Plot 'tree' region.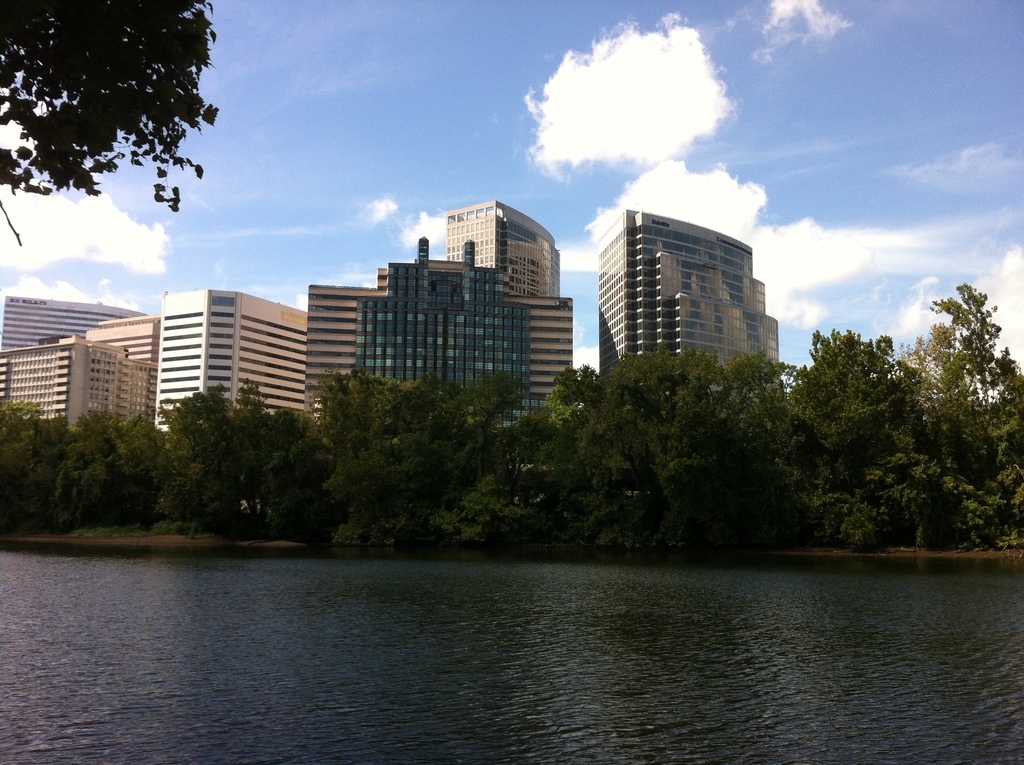
Plotted at (685, 342, 788, 559).
